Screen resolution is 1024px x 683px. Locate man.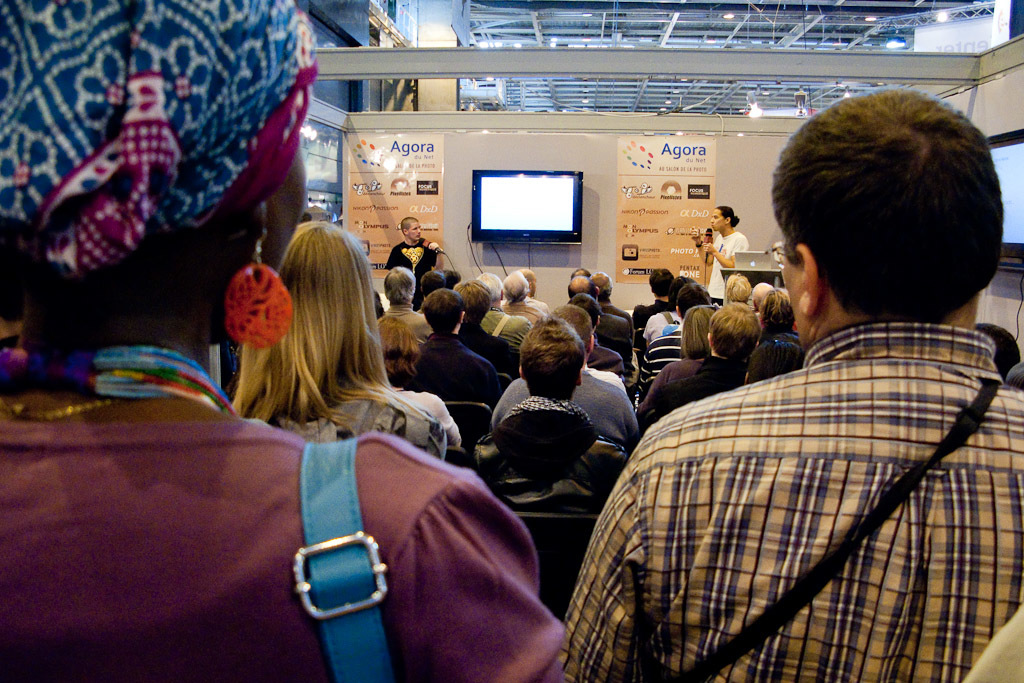
<box>415,288,500,409</box>.
